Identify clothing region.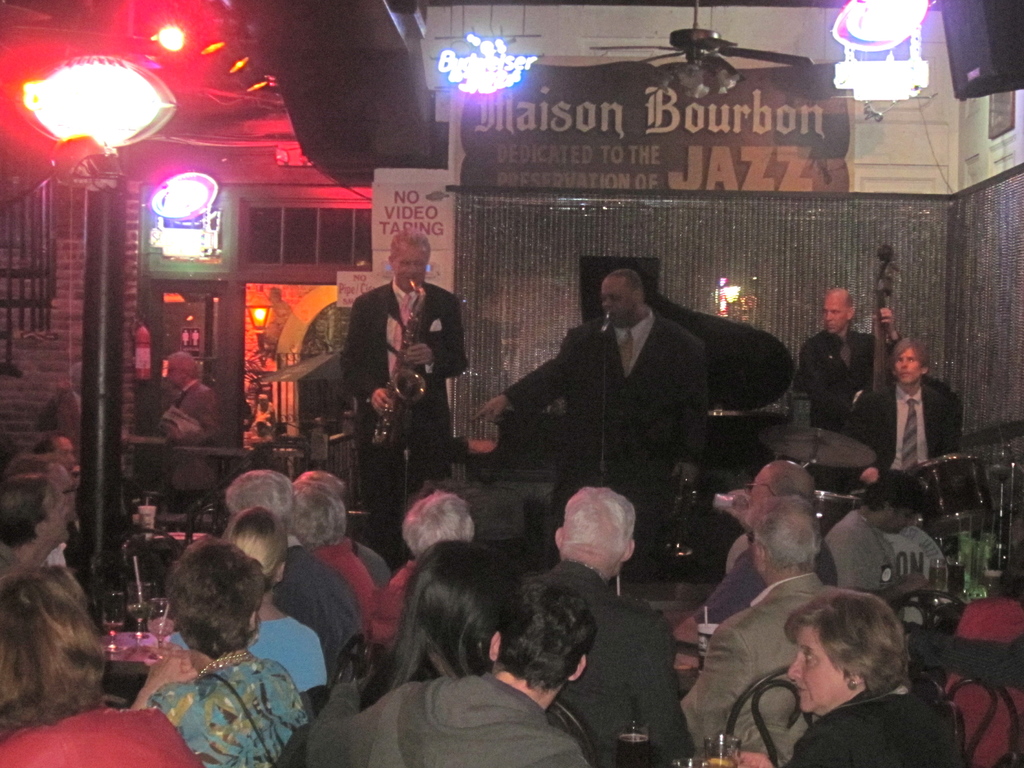
Region: 336:274:467:572.
